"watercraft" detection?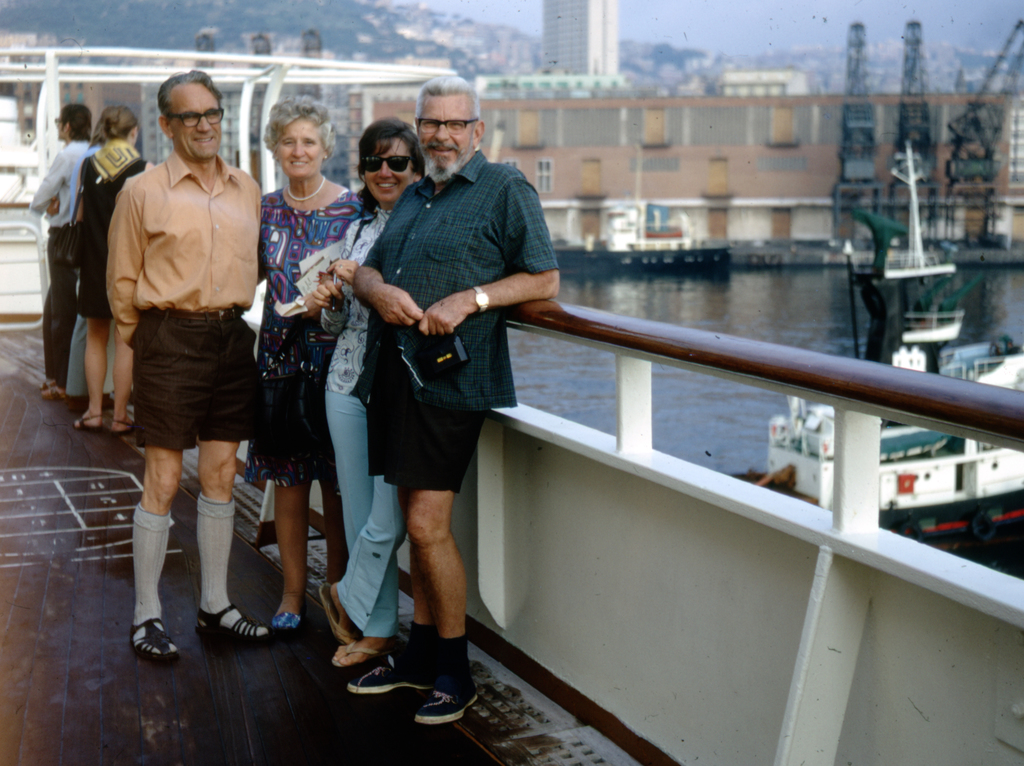
box(734, 134, 1023, 580)
